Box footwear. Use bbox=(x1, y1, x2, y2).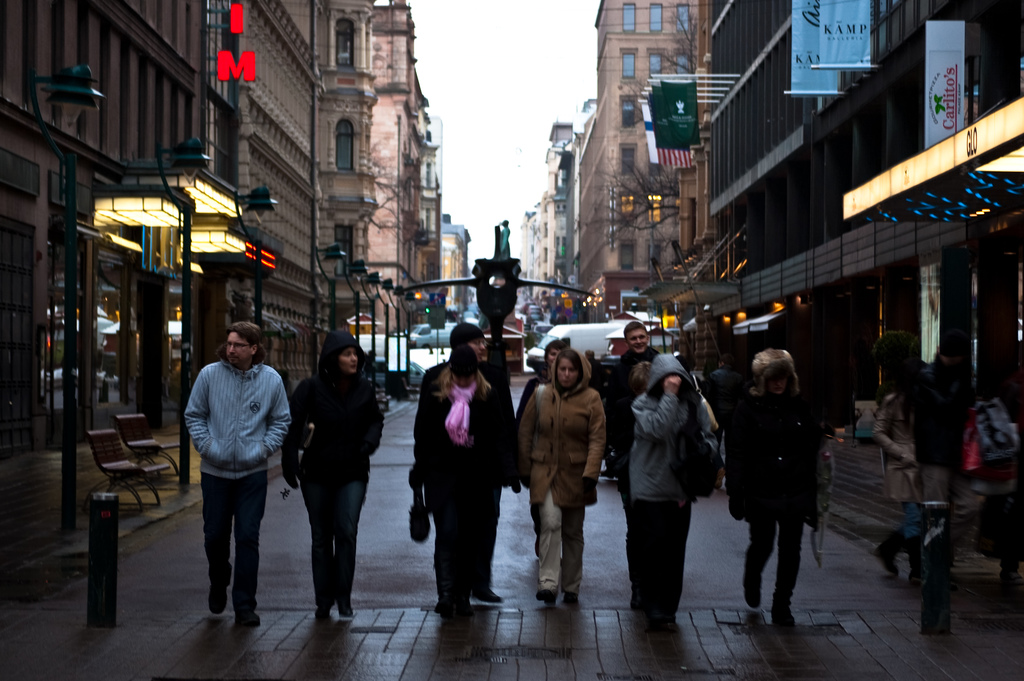
bbox=(535, 591, 554, 607).
